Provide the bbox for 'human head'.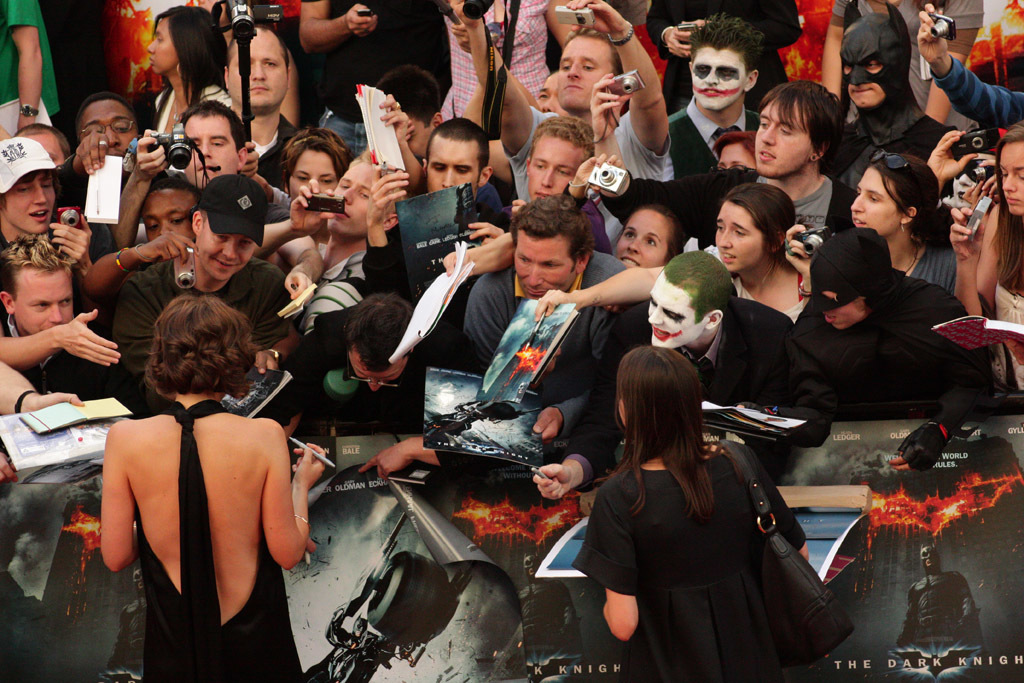
bbox(538, 73, 562, 119).
